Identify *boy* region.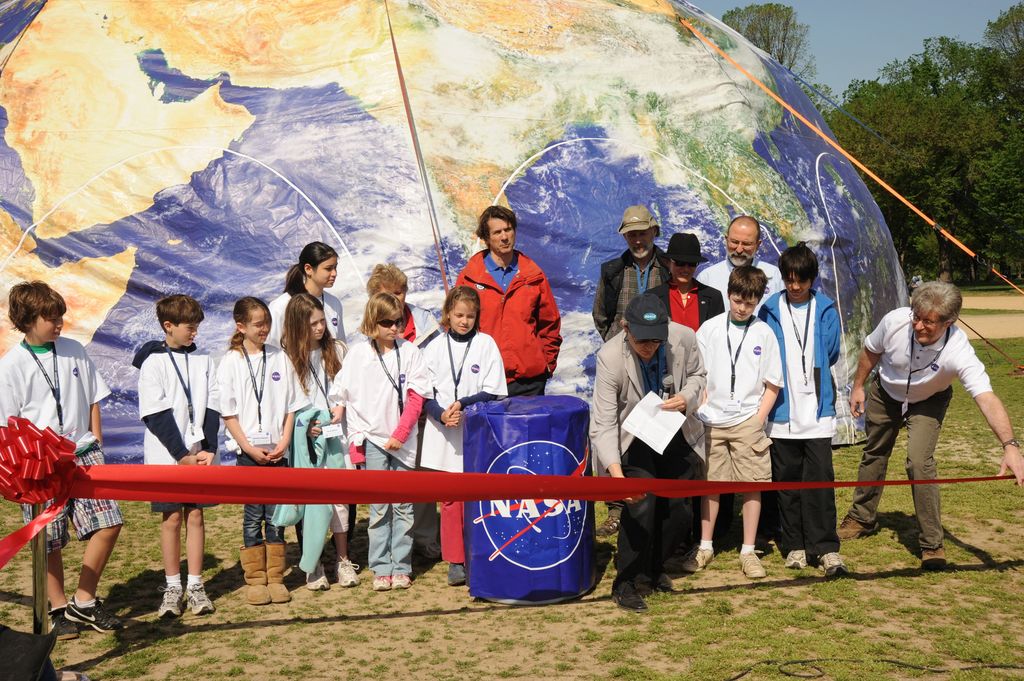
Region: <box>761,244,846,571</box>.
